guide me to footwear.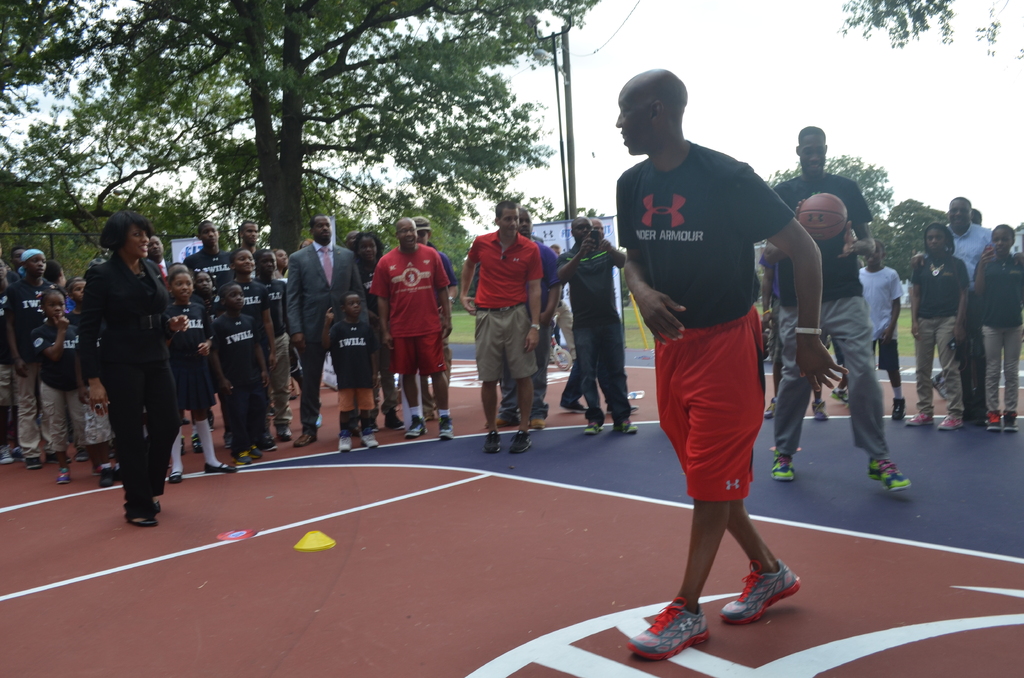
Guidance: select_region(386, 407, 406, 432).
